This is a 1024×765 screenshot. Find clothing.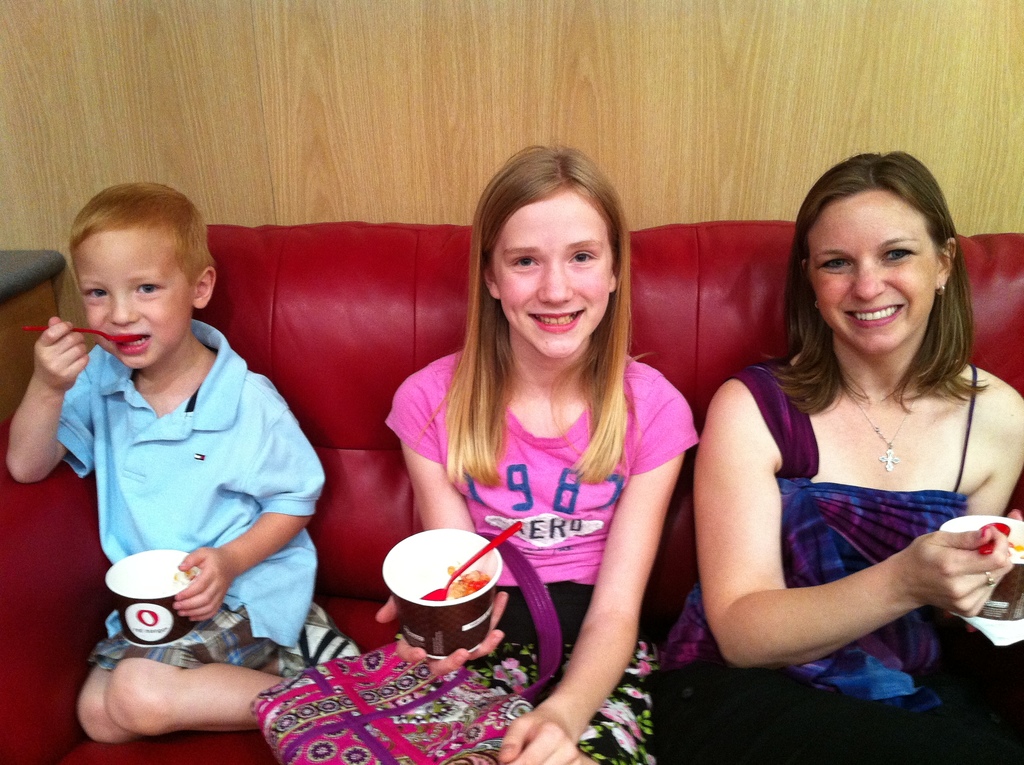
Bounding box: rect(55, 319, 325, 677).
